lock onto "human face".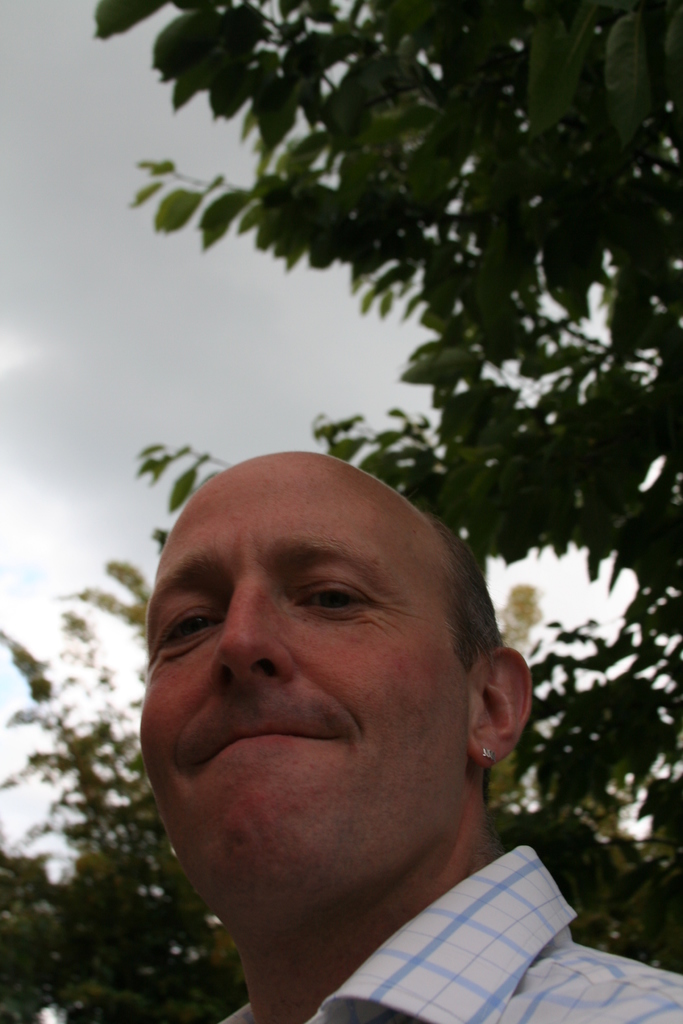
Locked: pyautogui.locateOnScreen(136, 447, 482, 912).
